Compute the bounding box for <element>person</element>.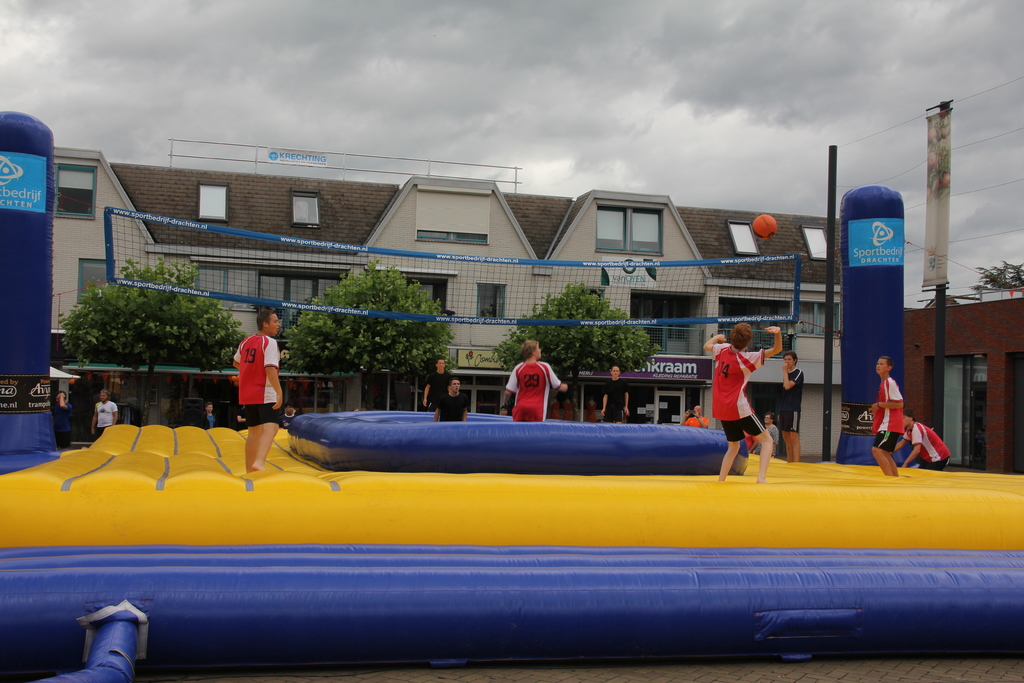
crop(89, 389, 120, 439).
